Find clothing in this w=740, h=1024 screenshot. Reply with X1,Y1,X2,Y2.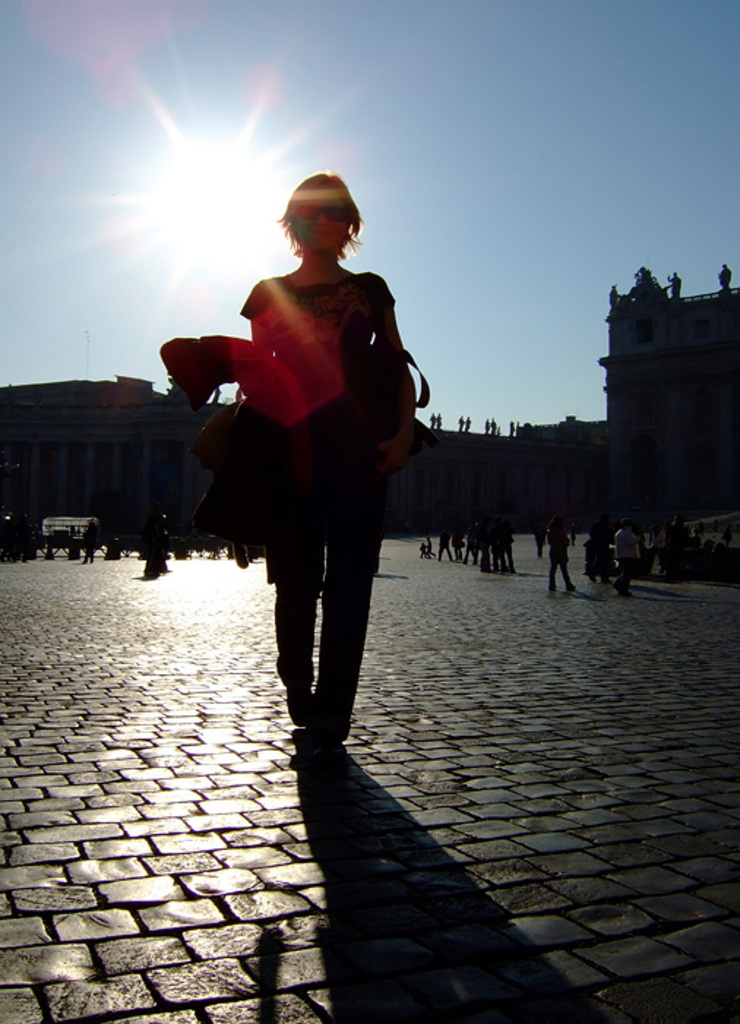
193,230,420,663.
